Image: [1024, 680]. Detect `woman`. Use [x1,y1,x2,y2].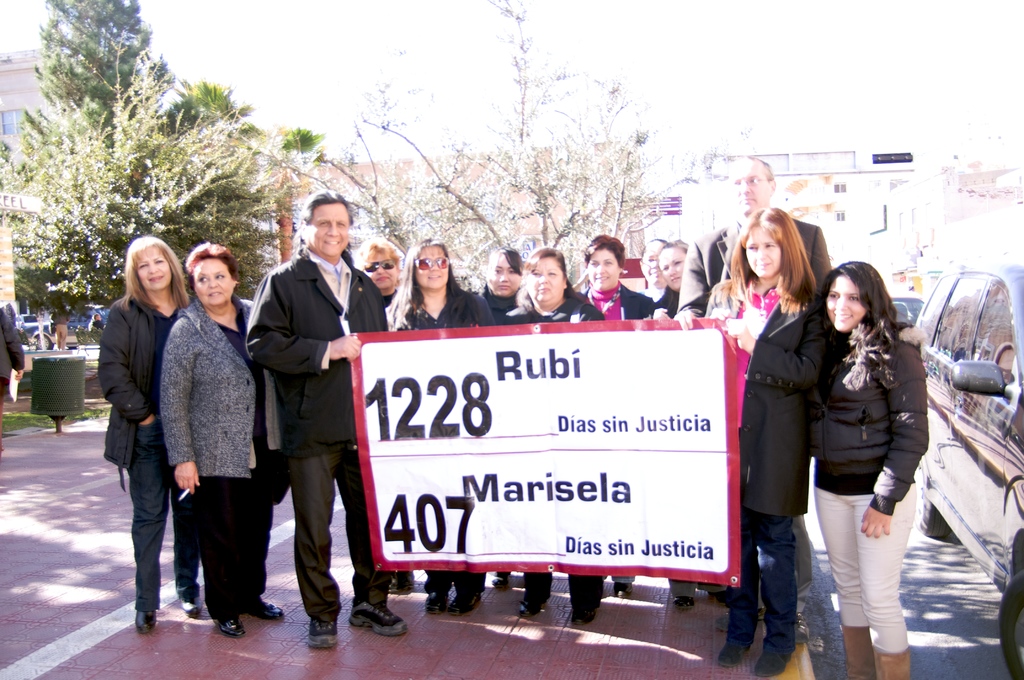
[90,239,212,633].
